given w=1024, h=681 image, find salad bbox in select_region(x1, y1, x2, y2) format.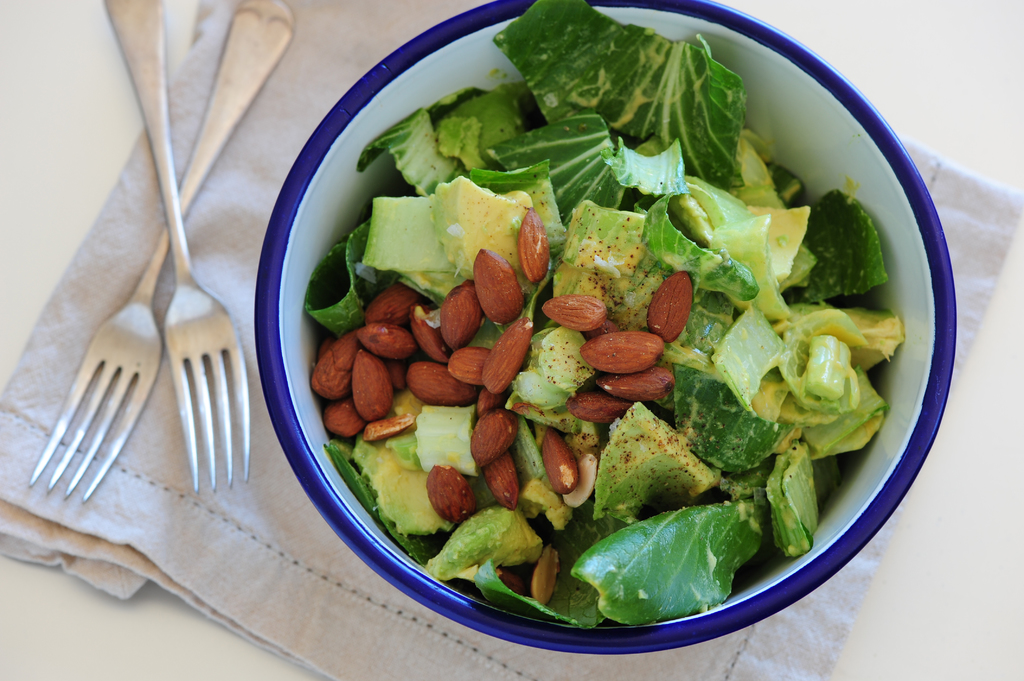
select_region(301, 0, 904, 631).
